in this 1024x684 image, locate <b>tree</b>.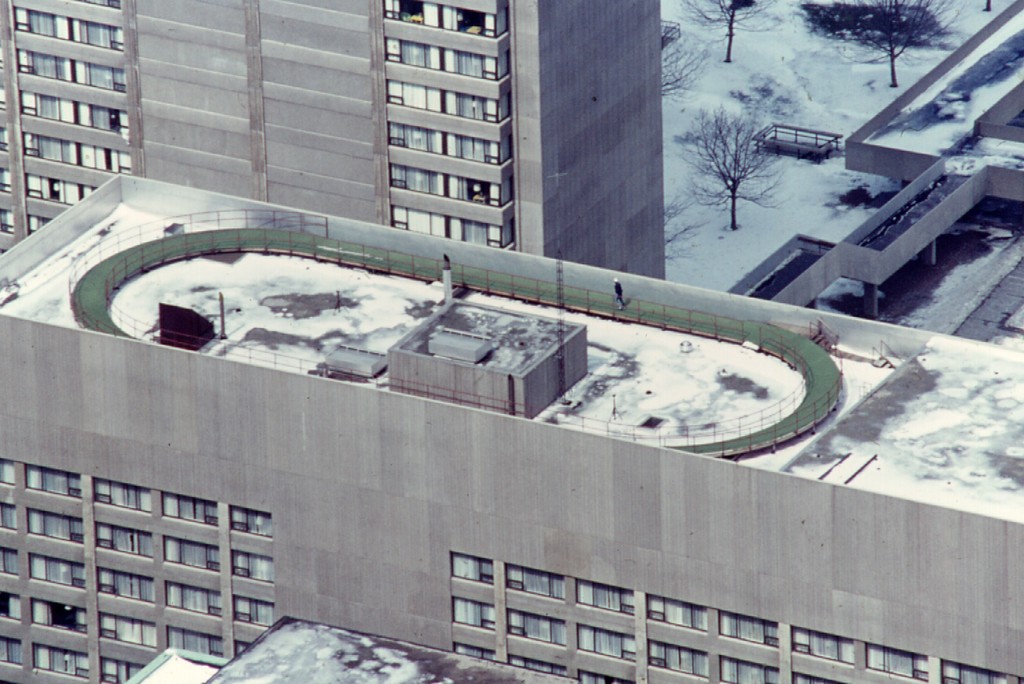
Bounding box: select_region(681, 0, 775, 58).
